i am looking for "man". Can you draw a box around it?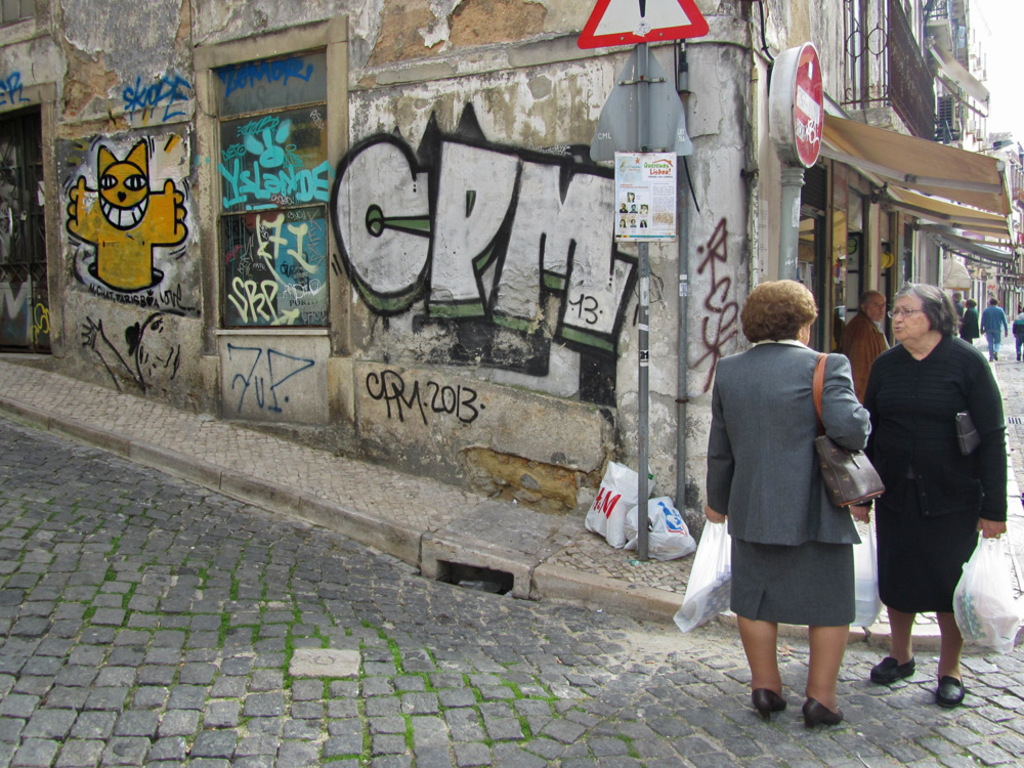
Sure, the bounding box is [632, 203, 637, 212].
